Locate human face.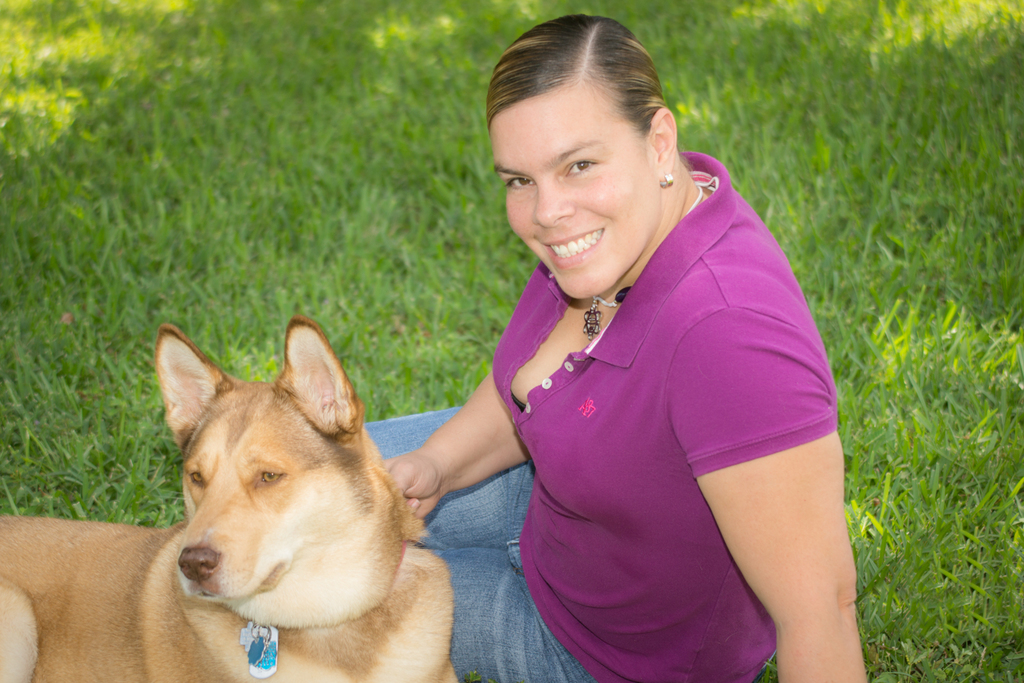
Bounding box: (489,86,660,298).
